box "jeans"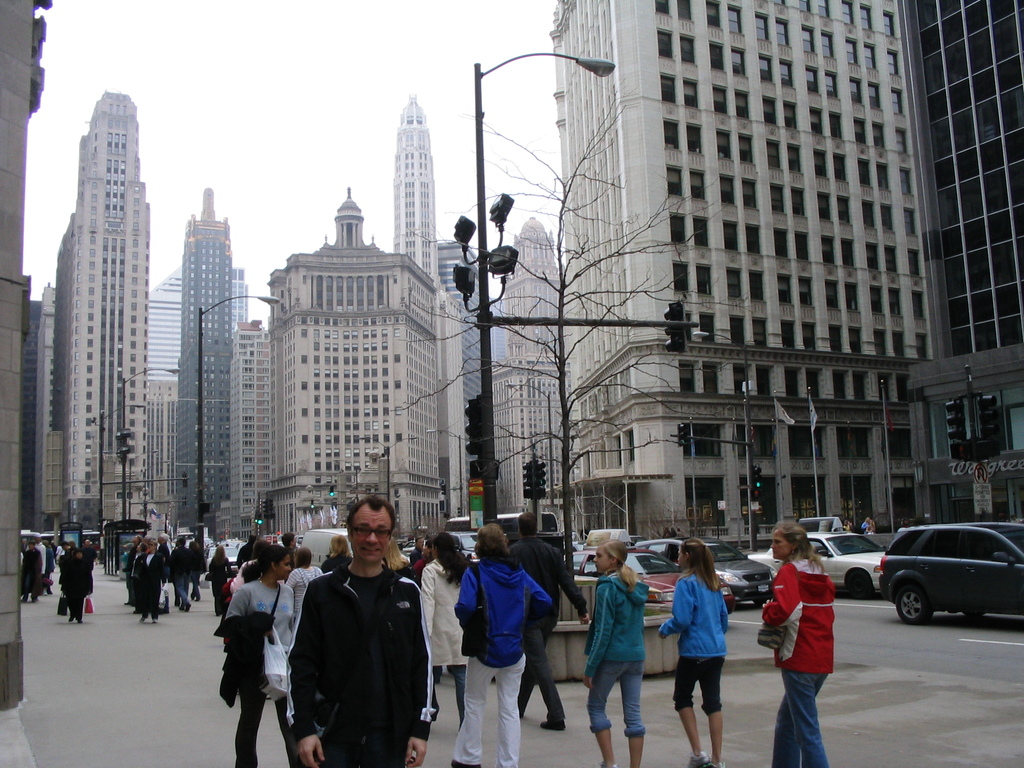
<box>589,648,646,746</box>
